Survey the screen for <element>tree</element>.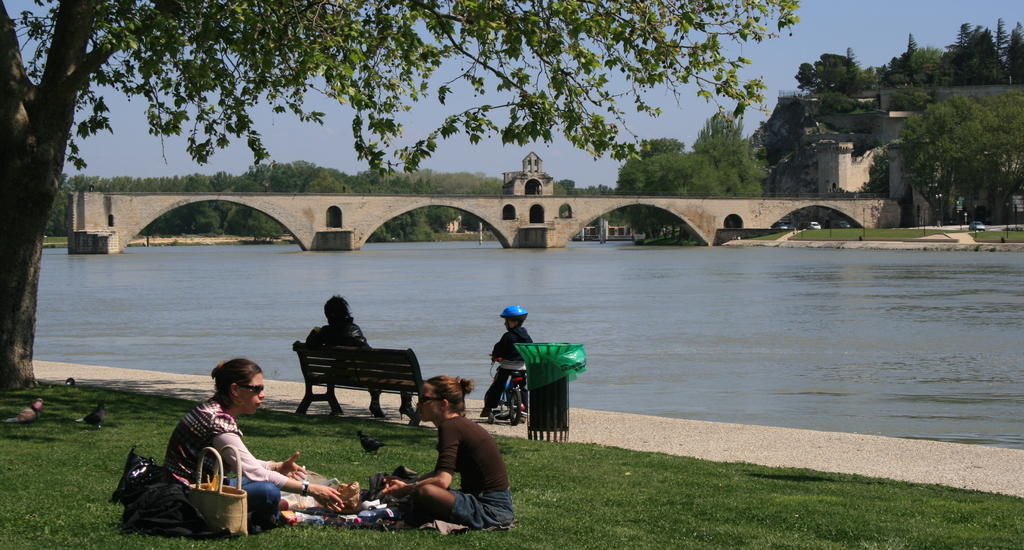
Survey found: bbox=(785, 45, 861, 100).
